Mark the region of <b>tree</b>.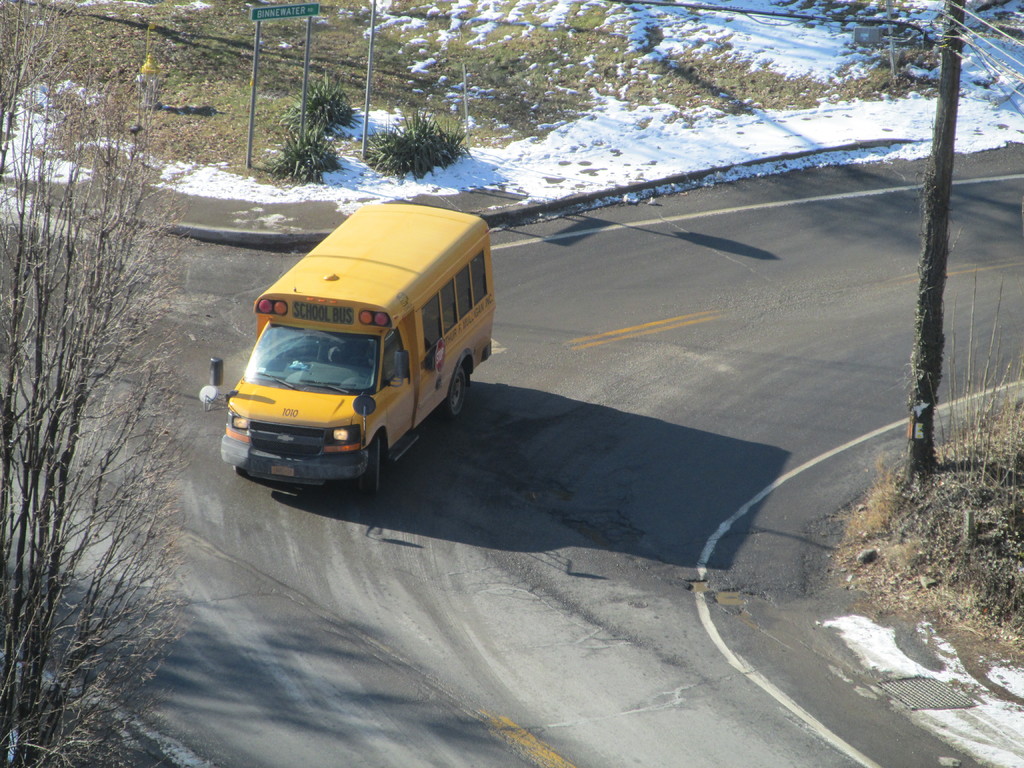
Region: 0 0 190 765.
